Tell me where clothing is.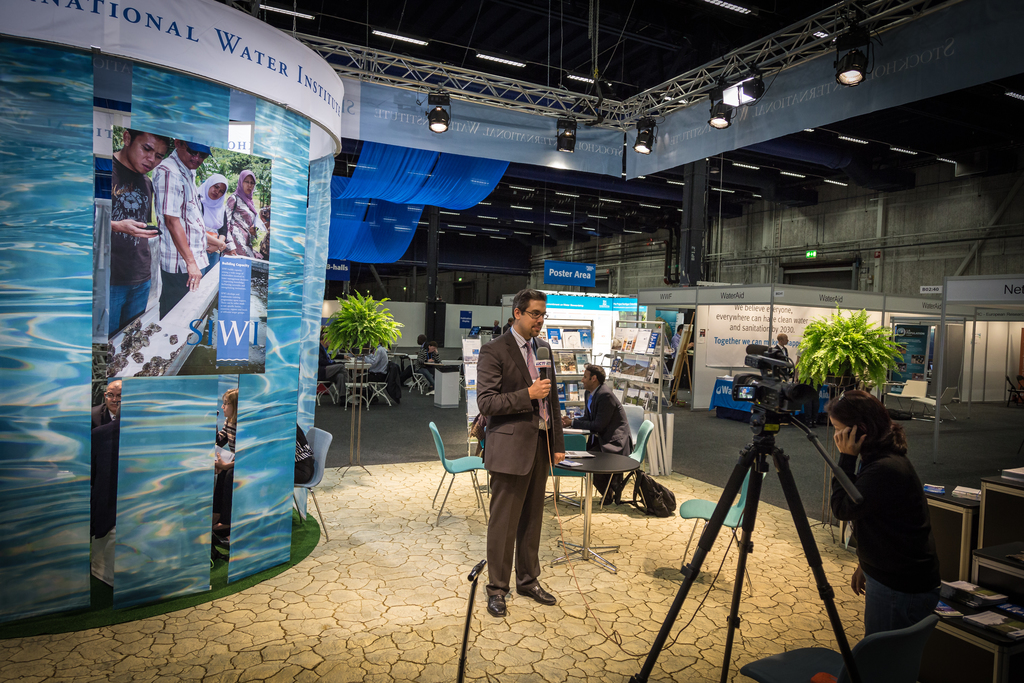
clothing is at <region>829, 432, 948, 638</region>.
